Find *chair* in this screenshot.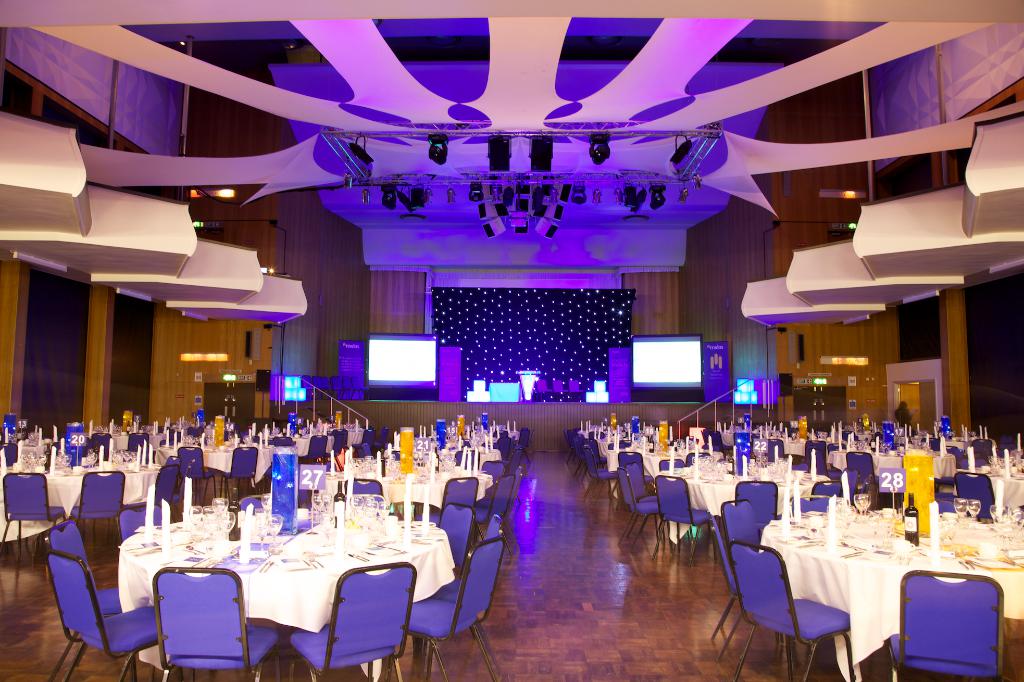
The bounding box for *chair* is [791,493,829,514].
